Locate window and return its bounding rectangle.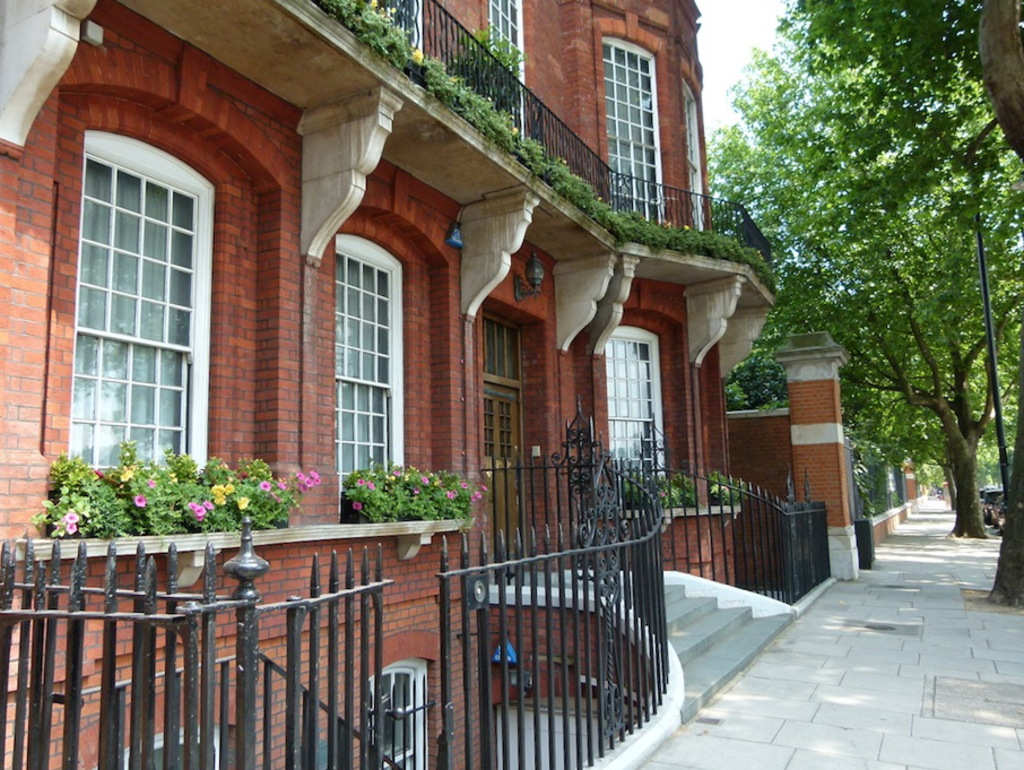
region(170, 266, 192, 308).
